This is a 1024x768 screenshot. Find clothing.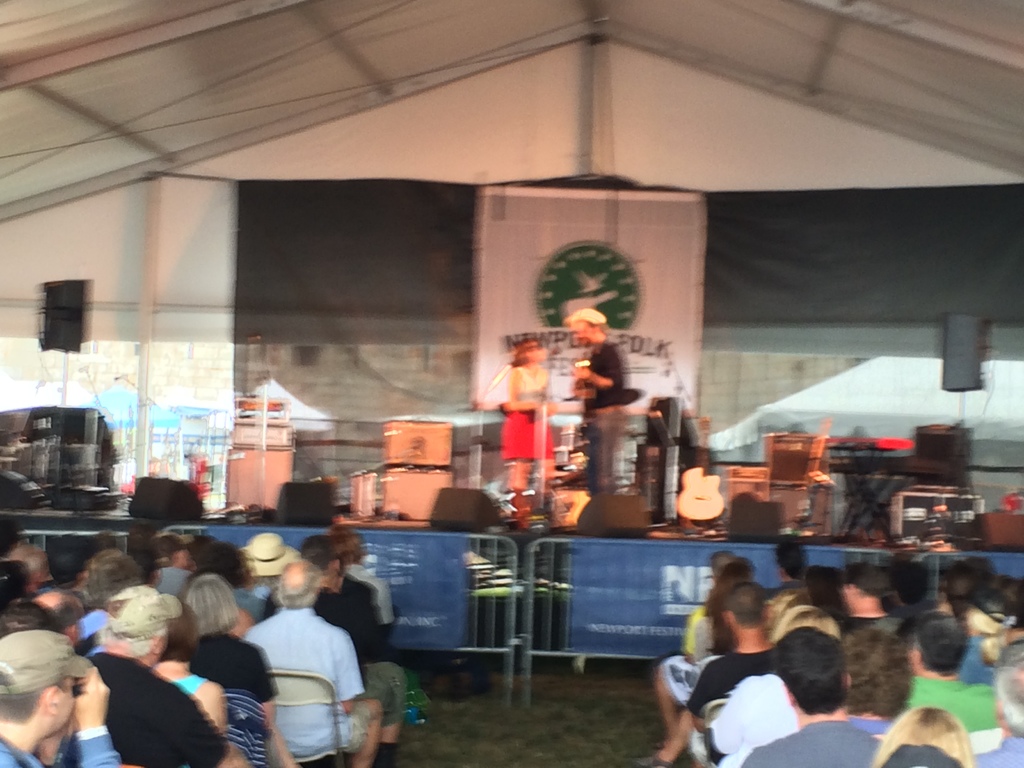
Bounding box: (x1=184, y1=625, x2=278, y2=704).
